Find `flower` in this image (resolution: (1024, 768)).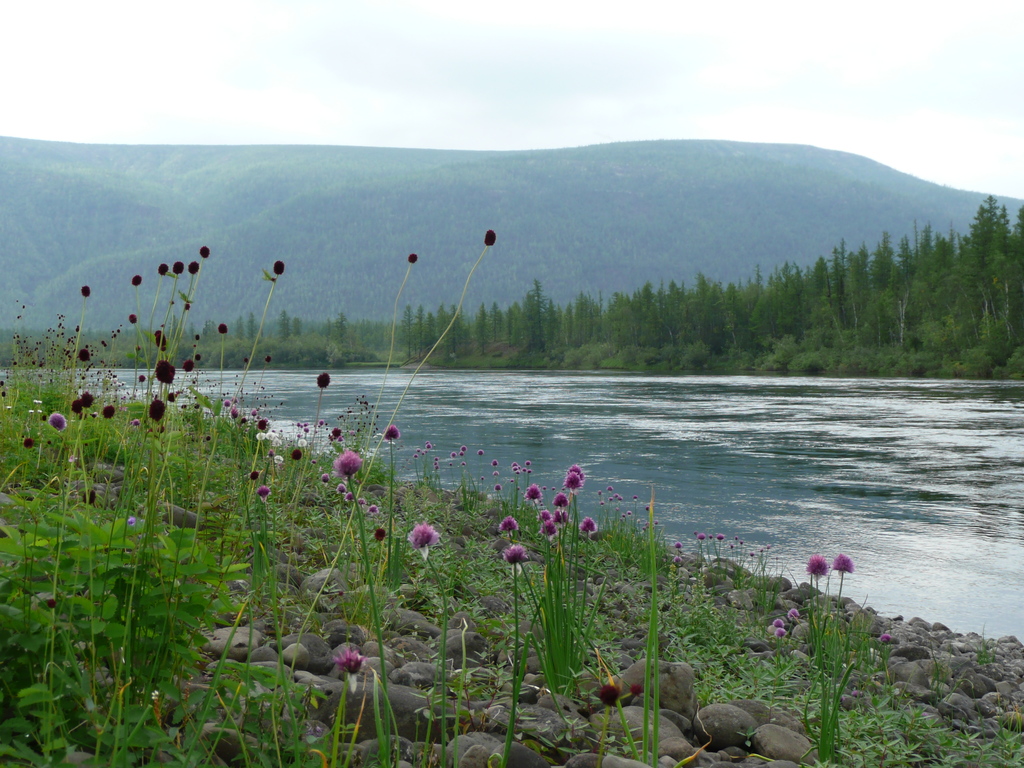
crop(566, 474, 580, 491).
